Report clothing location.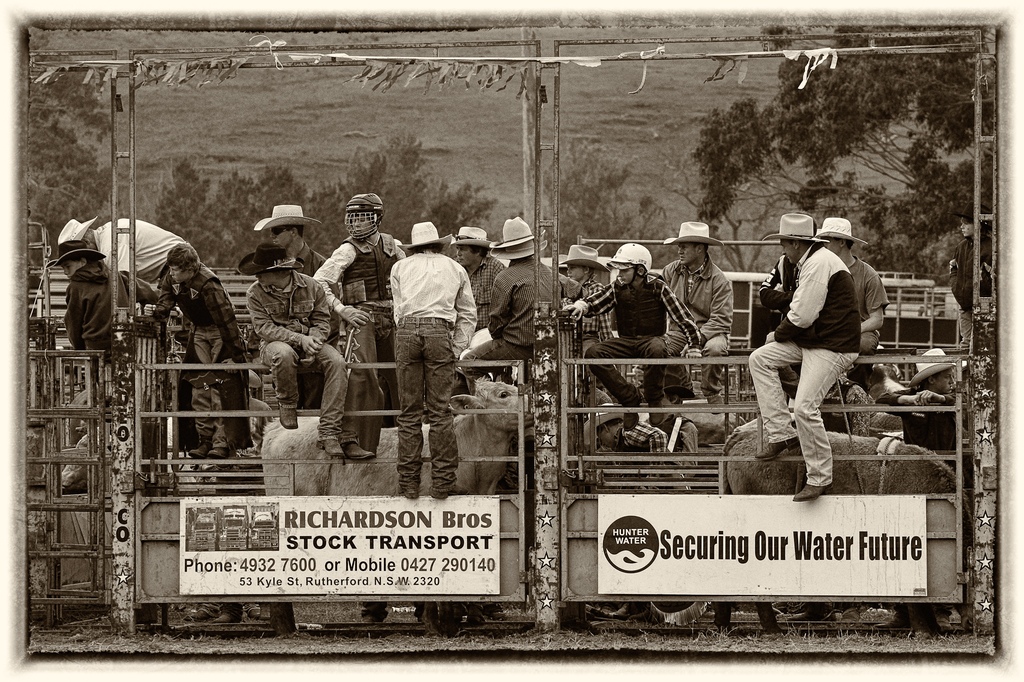
Report: 148/267/248/456.
